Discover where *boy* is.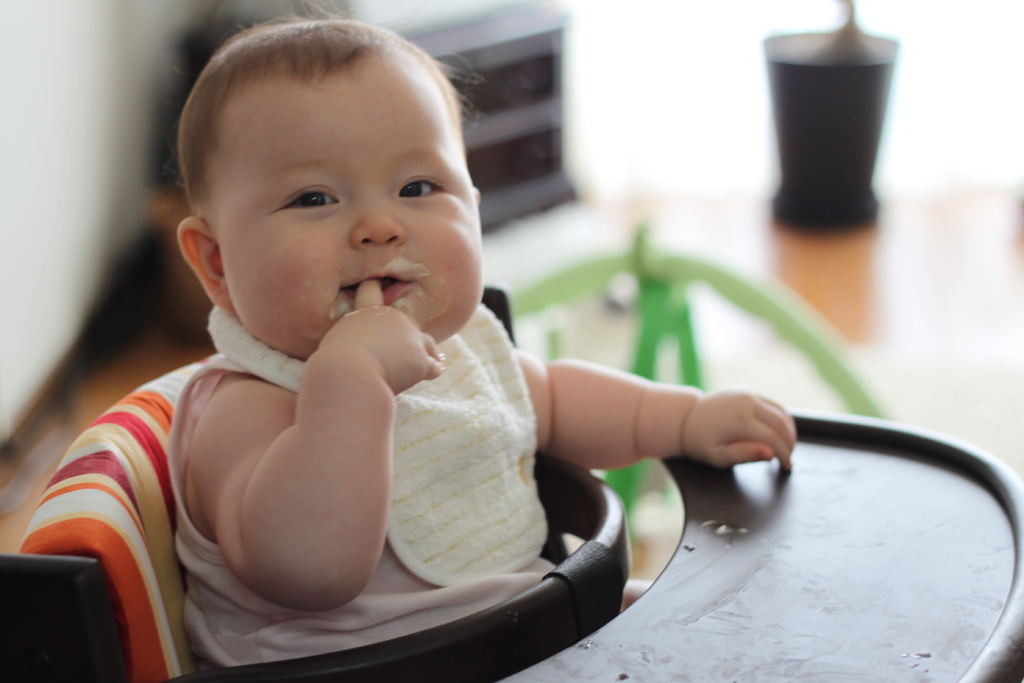
Discovered at <region>170, 10, 806, 677</region>.
